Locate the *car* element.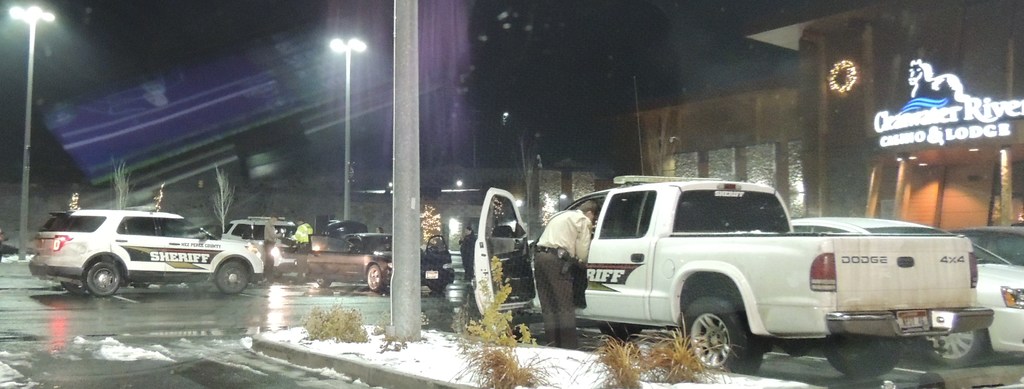
Element bbox: [219,216,294,278].
